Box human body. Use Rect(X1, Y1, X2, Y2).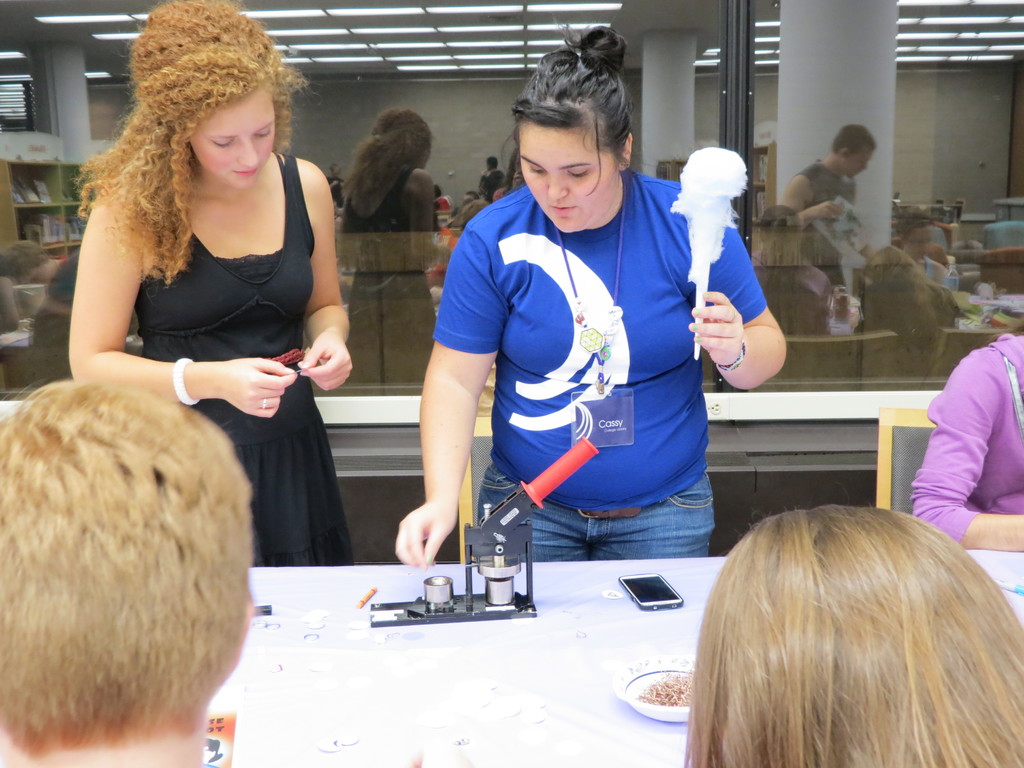
Rect(58, 0, 354, 563).
